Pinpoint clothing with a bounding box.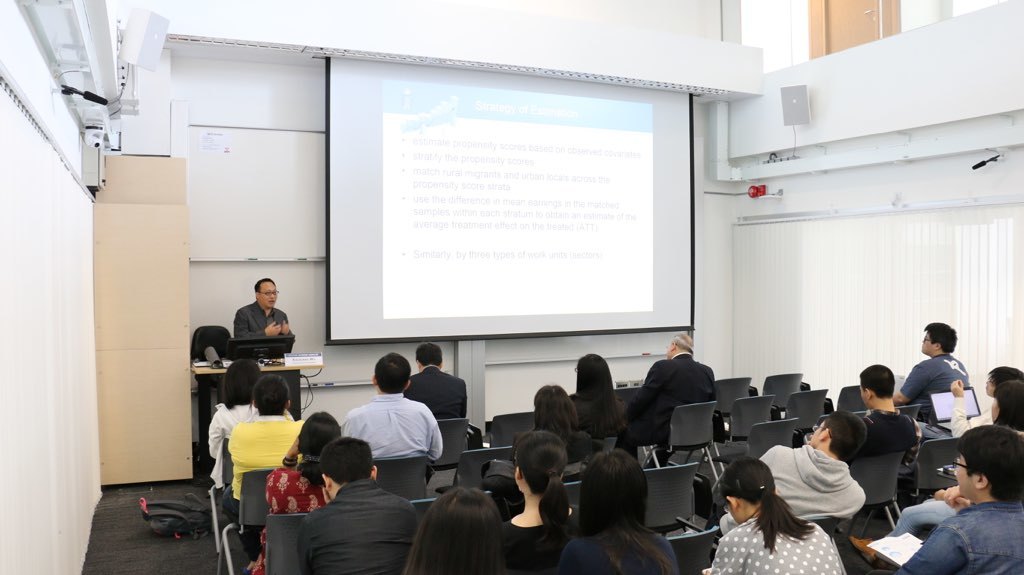
[572,388,624,447].
